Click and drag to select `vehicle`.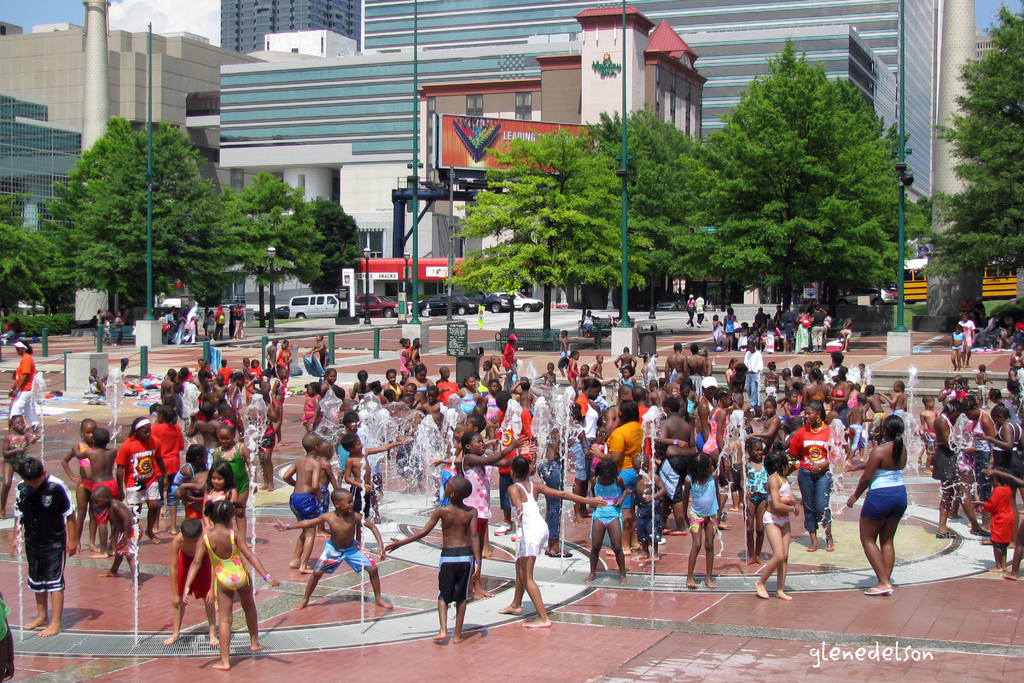
Selection: pyautogui.locateOnScreen(895, 255, 1023, 305).
